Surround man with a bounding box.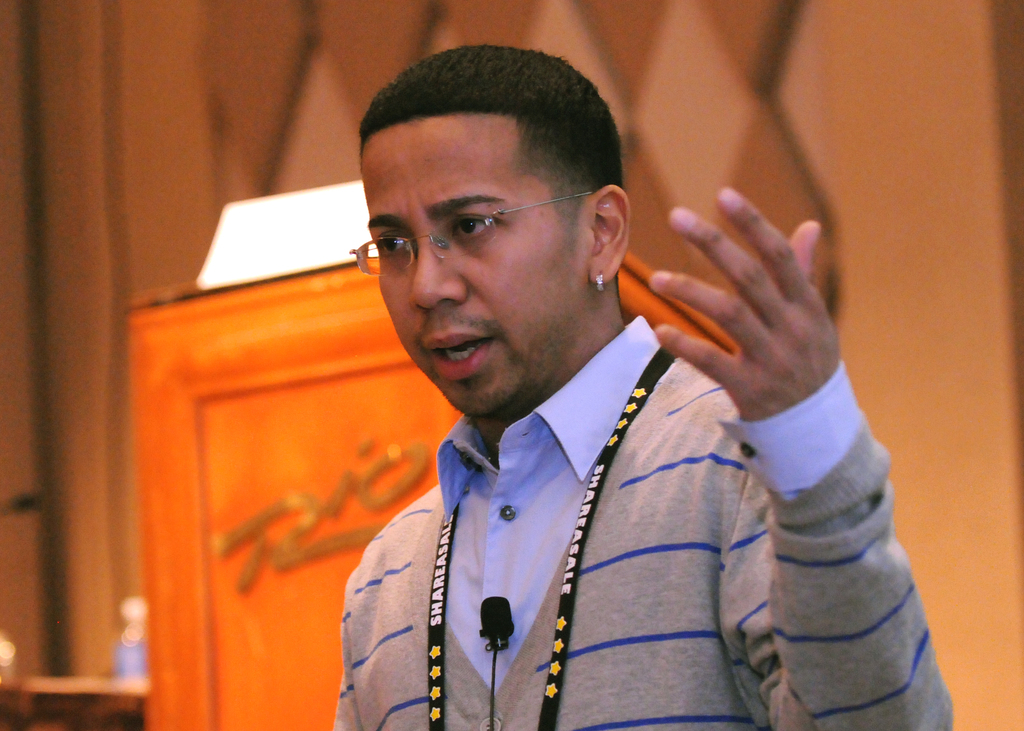
[x1=324, y1=45, x2=967, y2=730].
